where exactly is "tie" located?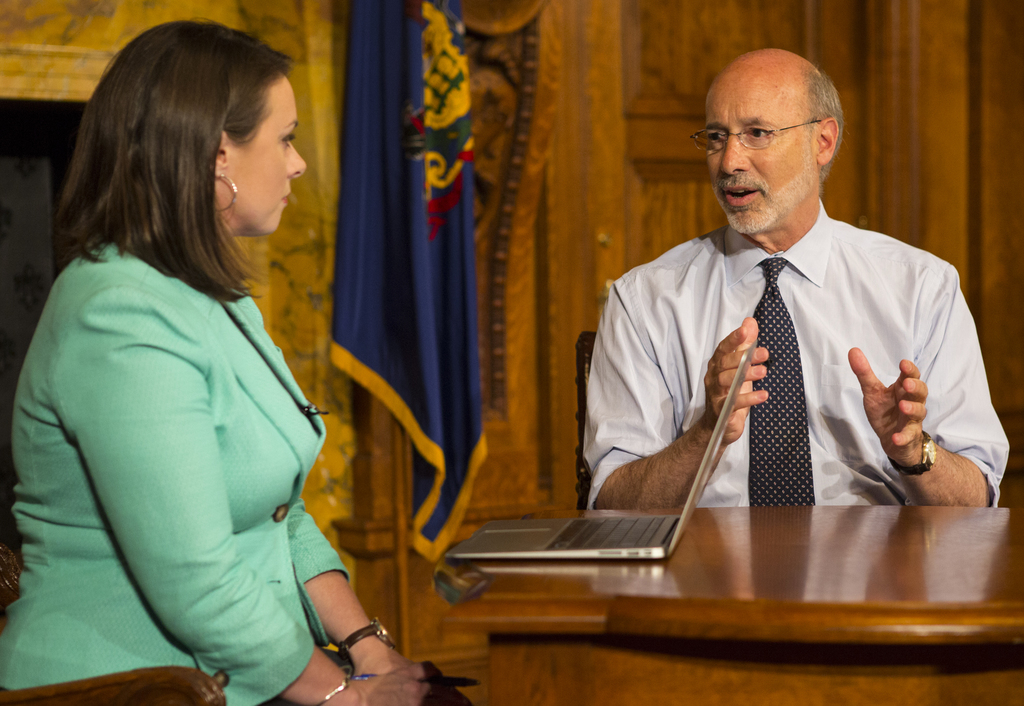
Its bounding box is select_region(745, 254, 813, 505).
